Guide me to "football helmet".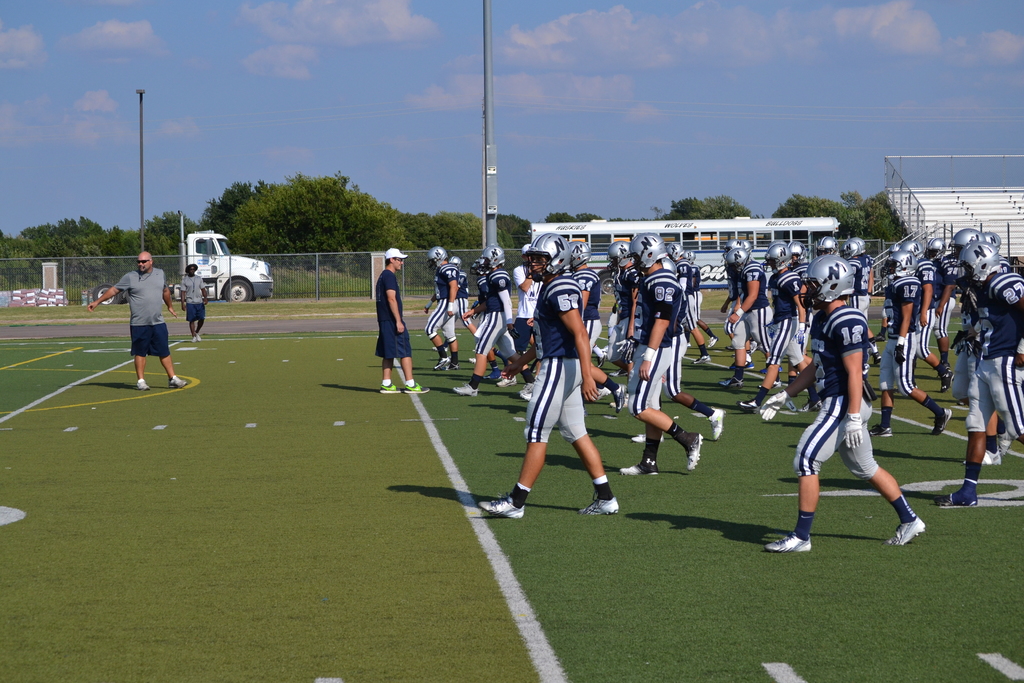
Guidance: <bbox>483, 245, 508, 267</bbox>.
